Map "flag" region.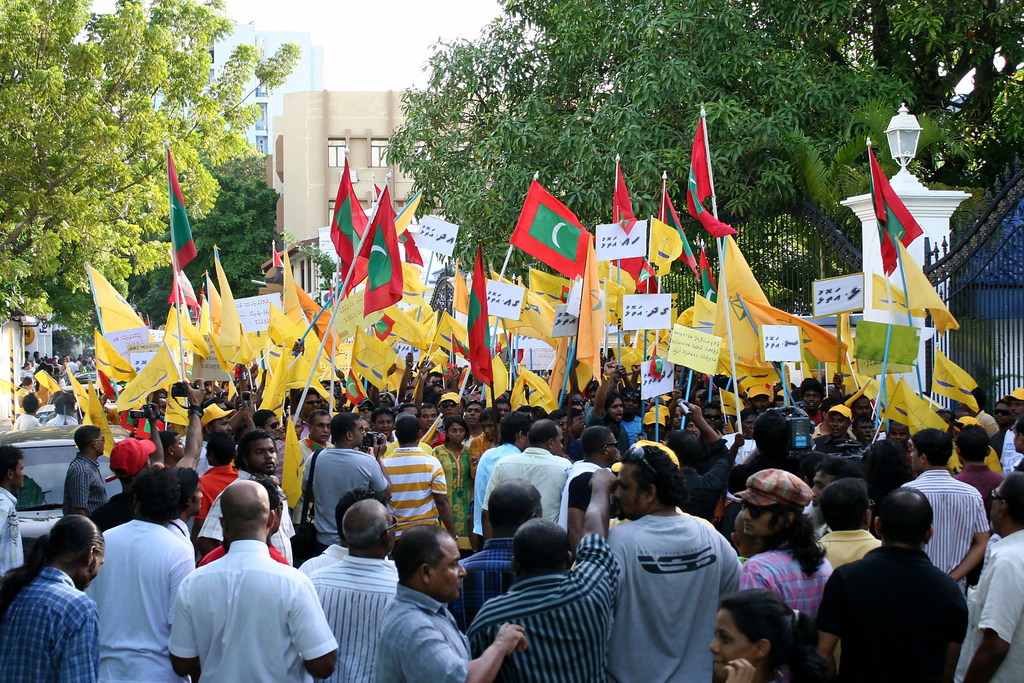
Mapped to <region>355, 327, 396, 377</region>.
